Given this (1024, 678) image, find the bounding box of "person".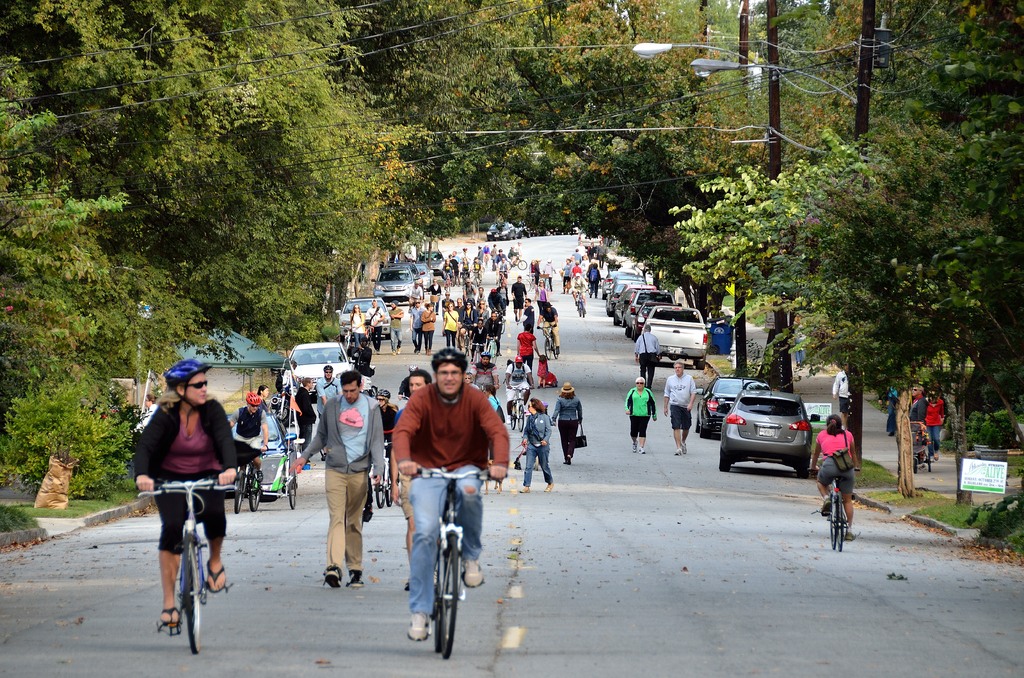
pyautogui.locateOnScreen(312, 365, 342, 456).
